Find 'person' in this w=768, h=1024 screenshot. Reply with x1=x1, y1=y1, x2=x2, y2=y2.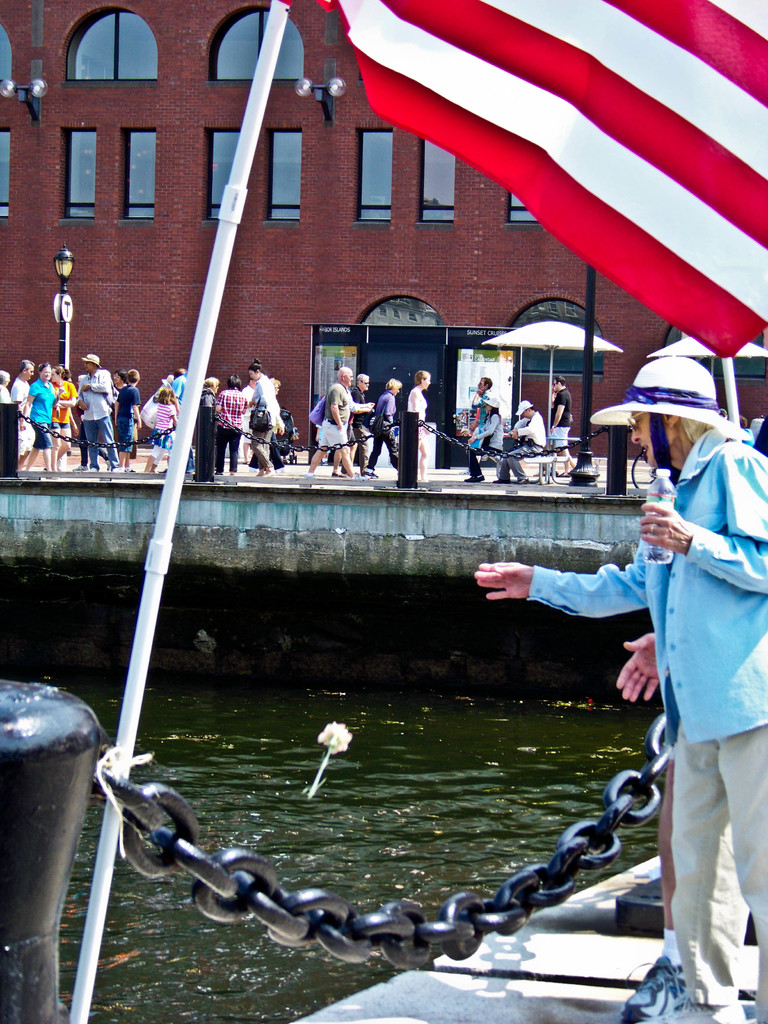
x1=51, y1=346, x2=105, y2=469.
